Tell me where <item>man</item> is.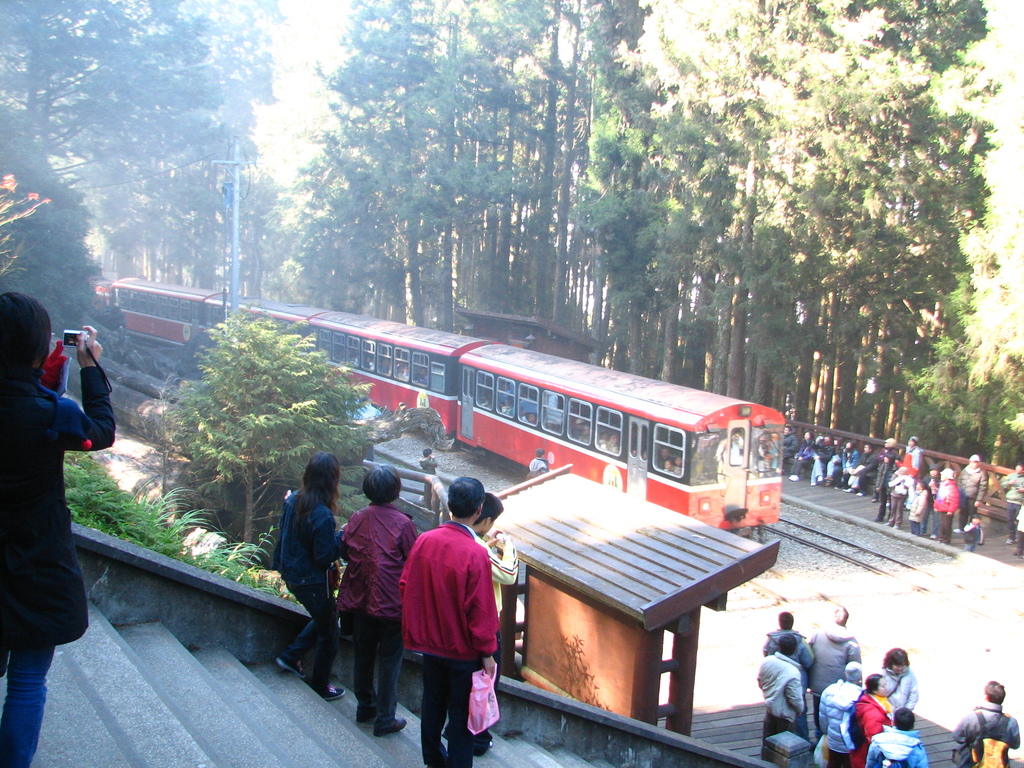
<item>man</item> is at BBox(767, 612, 828, 748).
